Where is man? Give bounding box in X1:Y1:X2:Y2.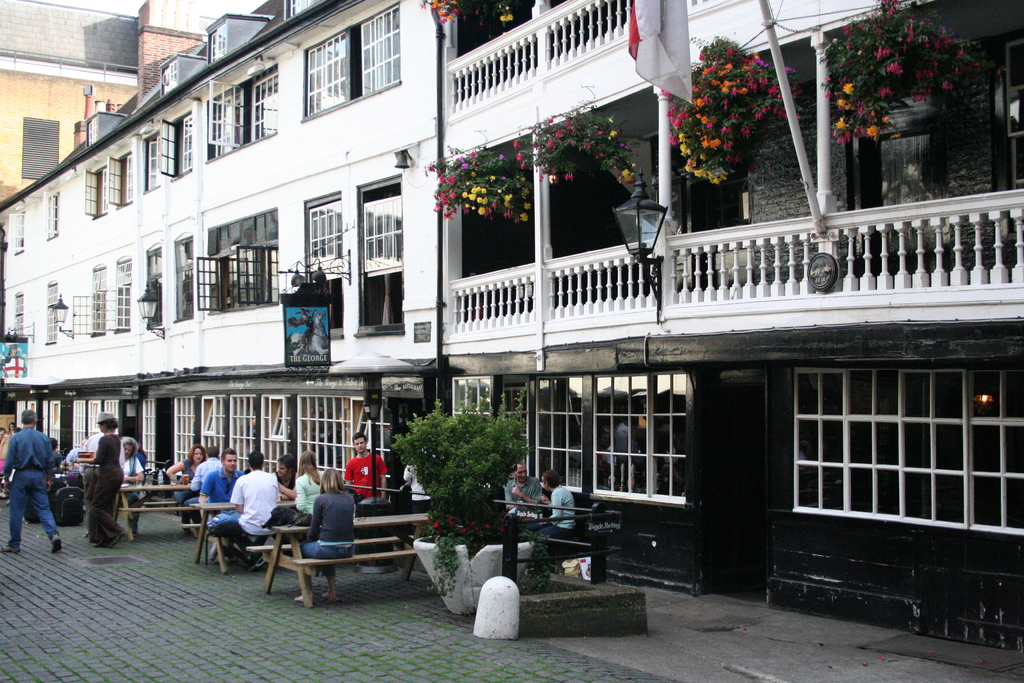
226:455:278:570.
